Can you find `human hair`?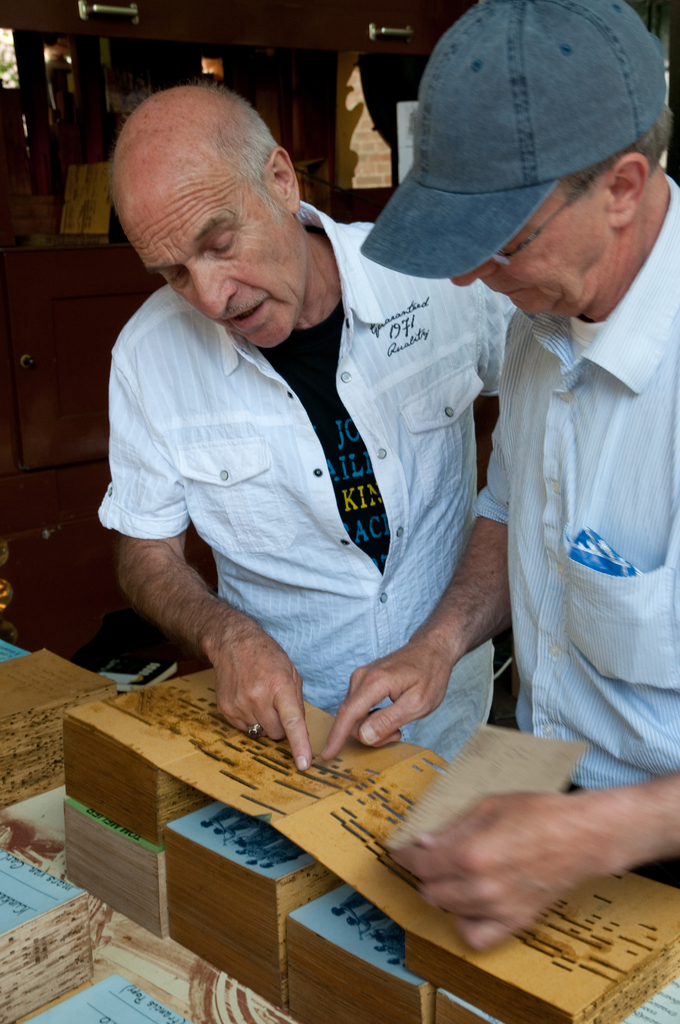
Yes, bounding box: {"left": 108, "top": 74, "right": 280, "bottom": 221}.
